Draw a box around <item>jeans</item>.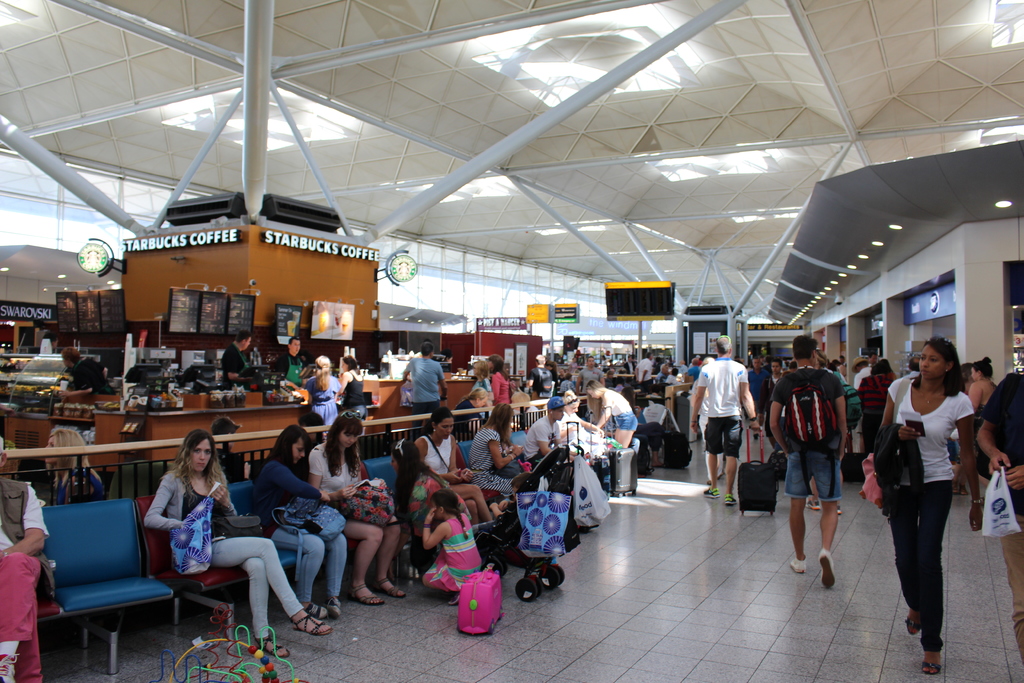
(left=414, top=401, right=439, bottom=438).
